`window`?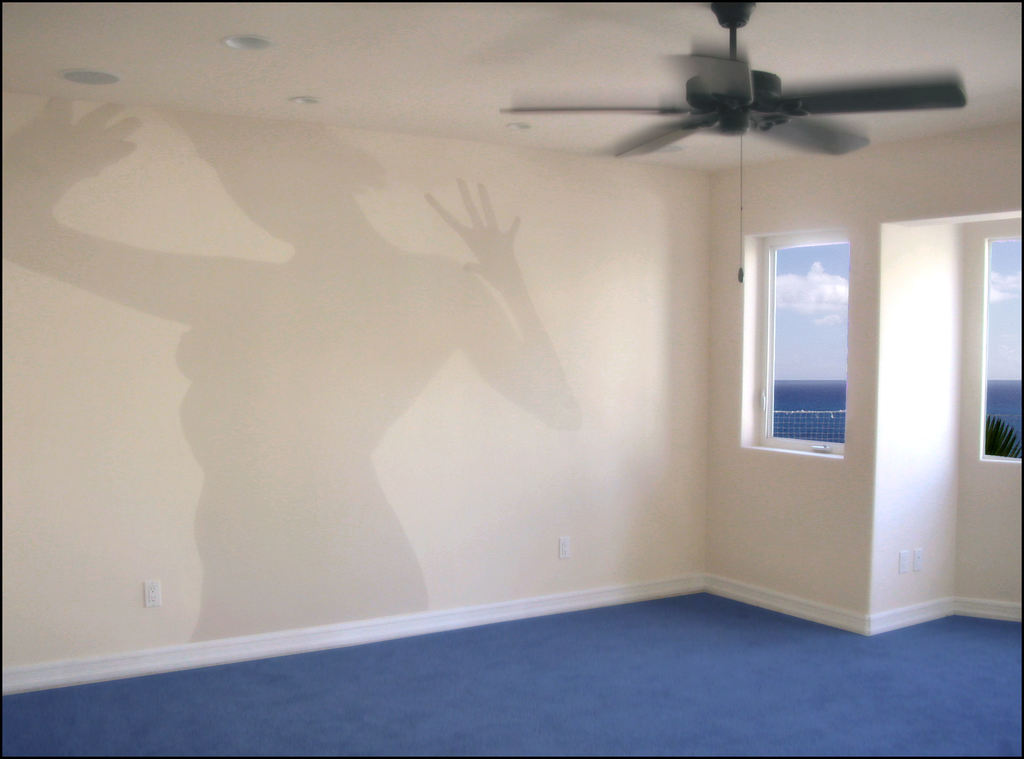
(739,190,885,492)
